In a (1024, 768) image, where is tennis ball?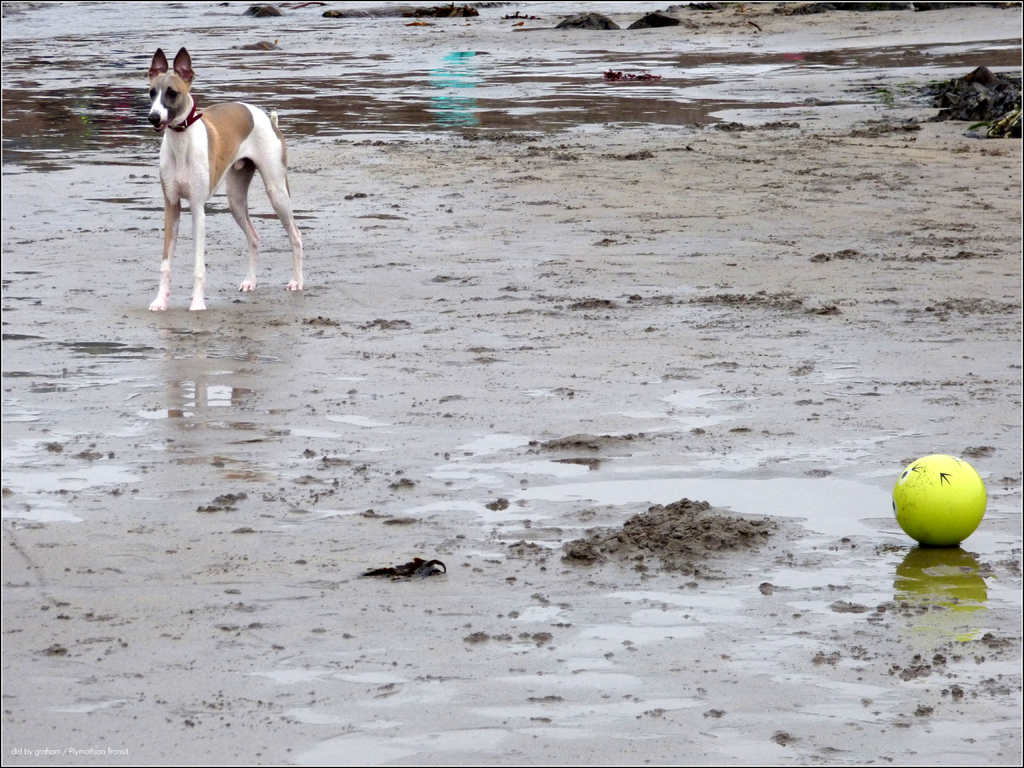
<box>894,451,988,546</box>.
